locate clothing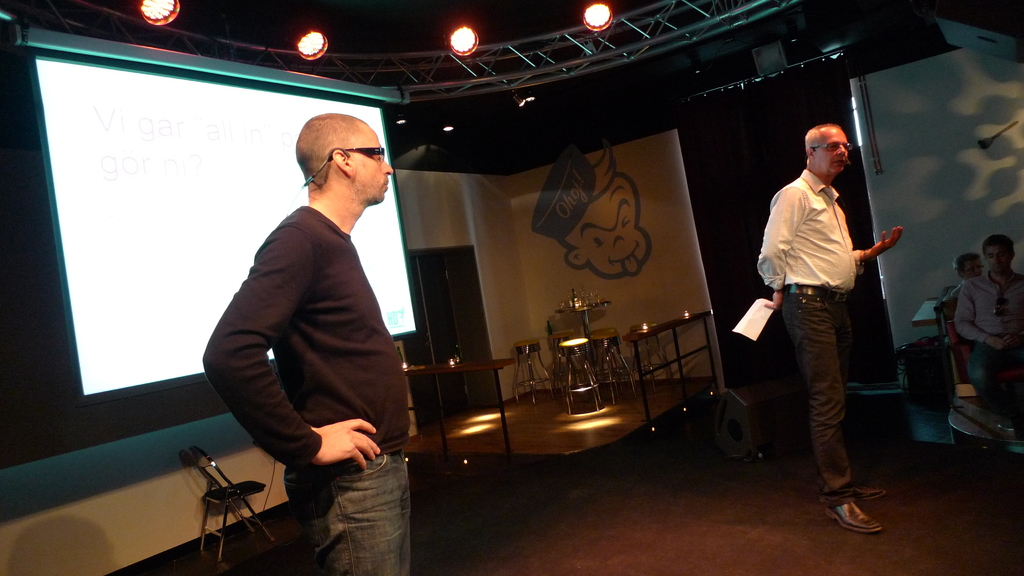
(x1=955, y1=271, x2=1023, y2=424)
